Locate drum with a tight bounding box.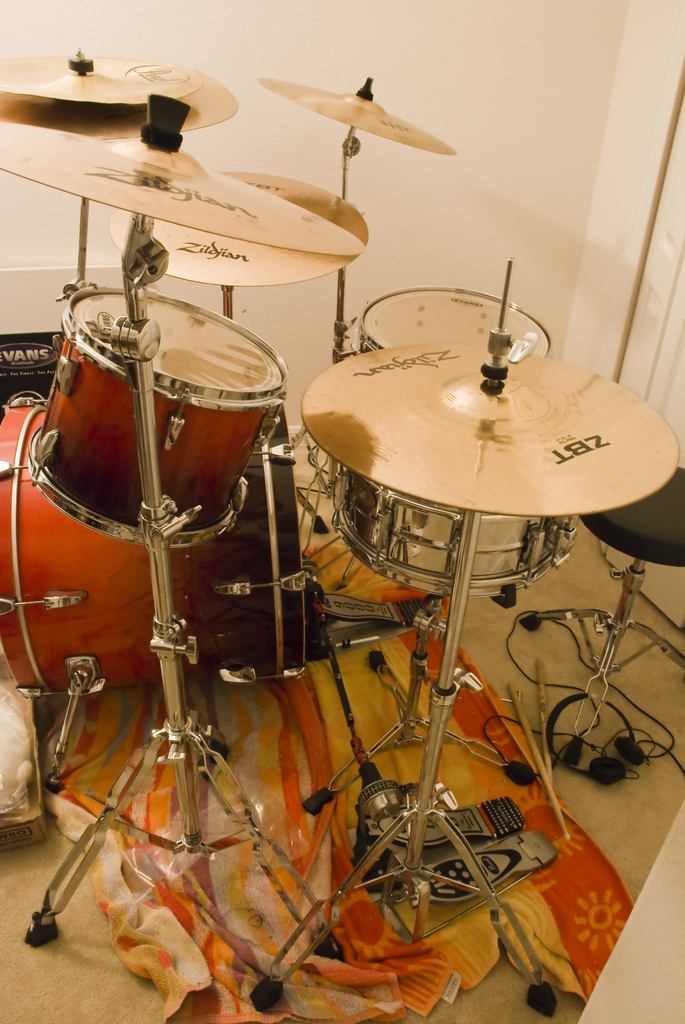
locate(0, 390, 308, 705).
